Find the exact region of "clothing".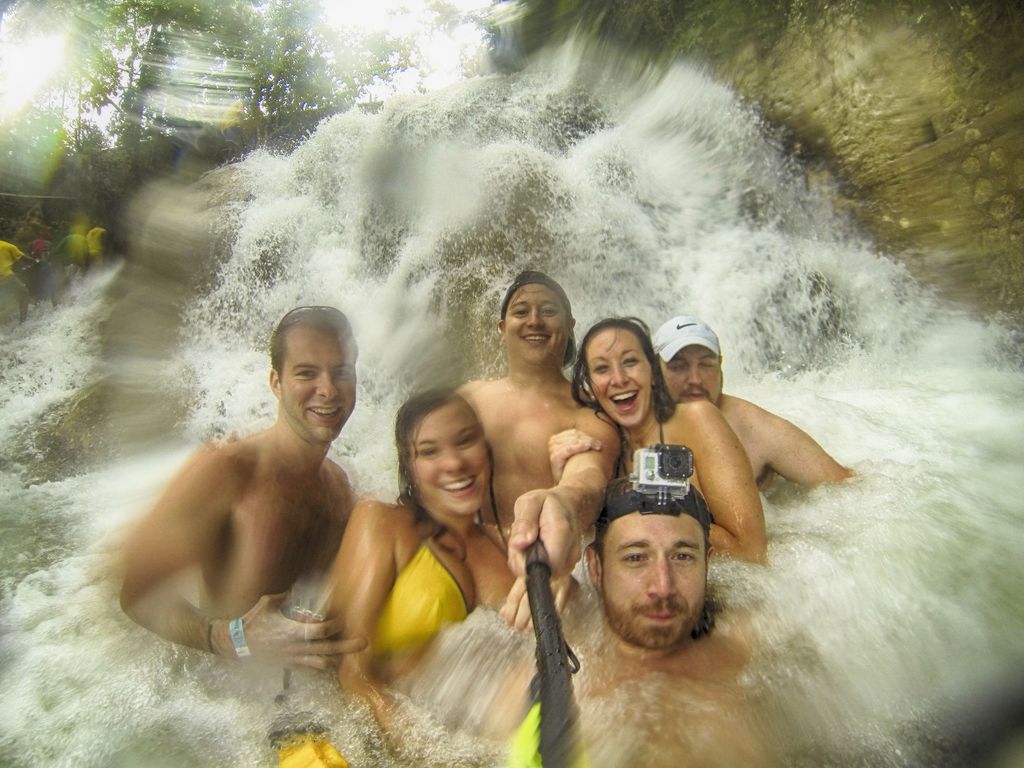
Exact region: 0 240 26 298.
